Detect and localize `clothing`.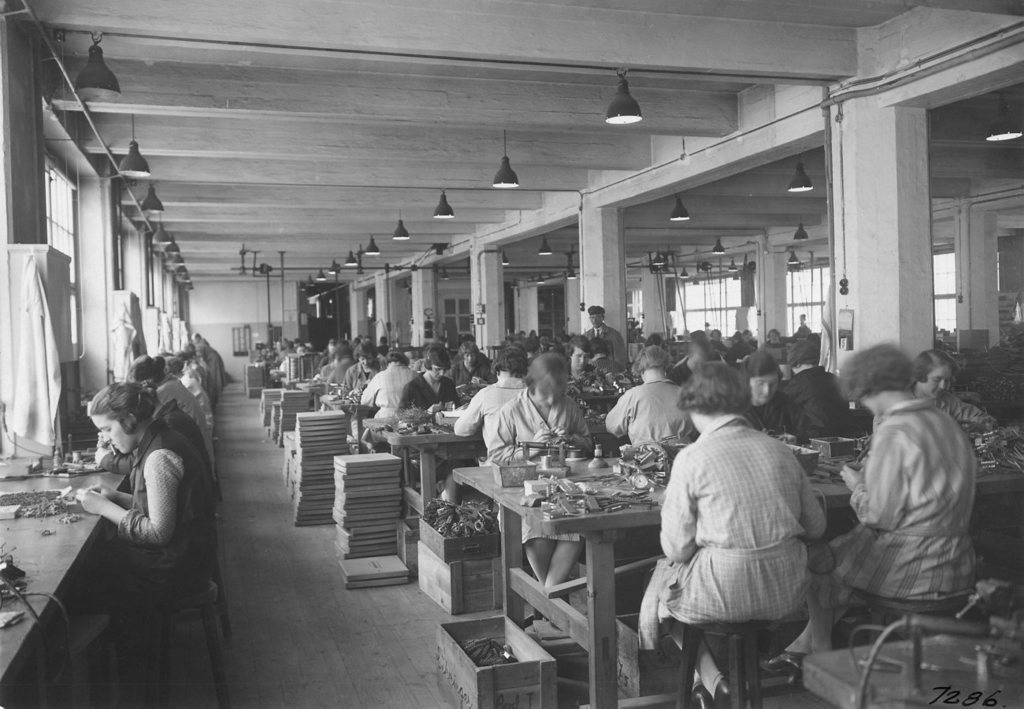
Localized at <box>493,386,593,539</box>.
